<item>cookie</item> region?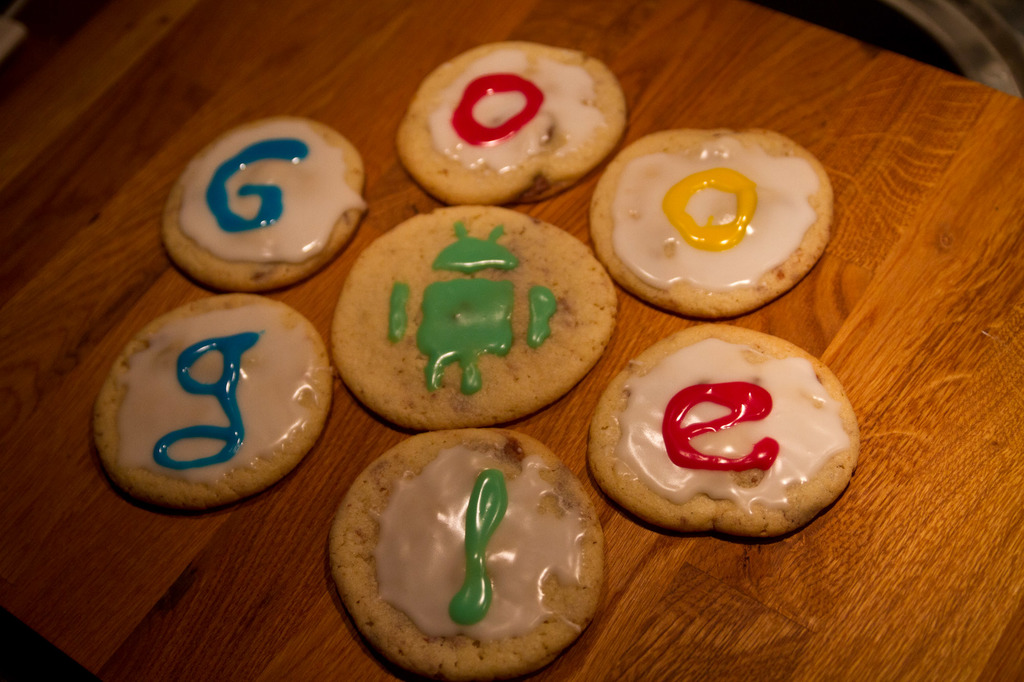
<region>160, 113, 369, 287</region>
